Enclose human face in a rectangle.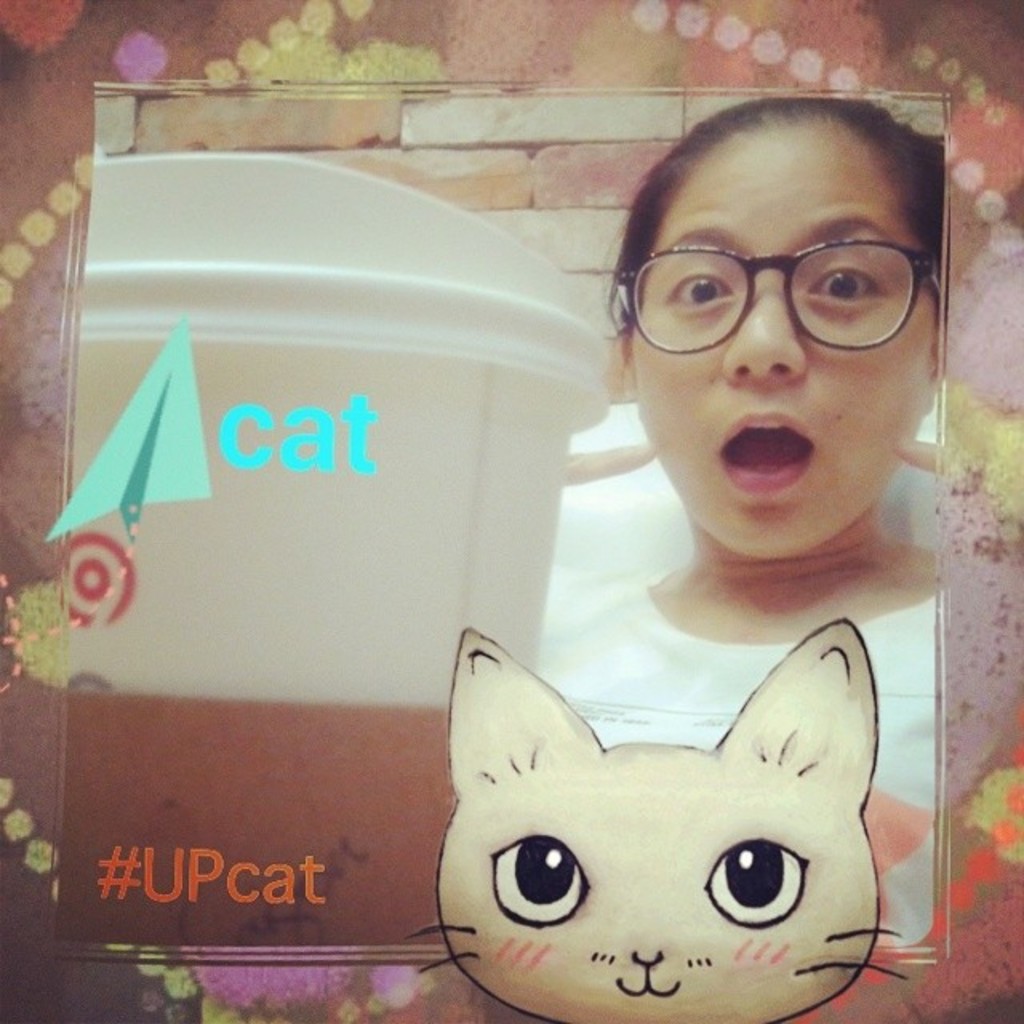
crop(637, 117, 934, 563).
